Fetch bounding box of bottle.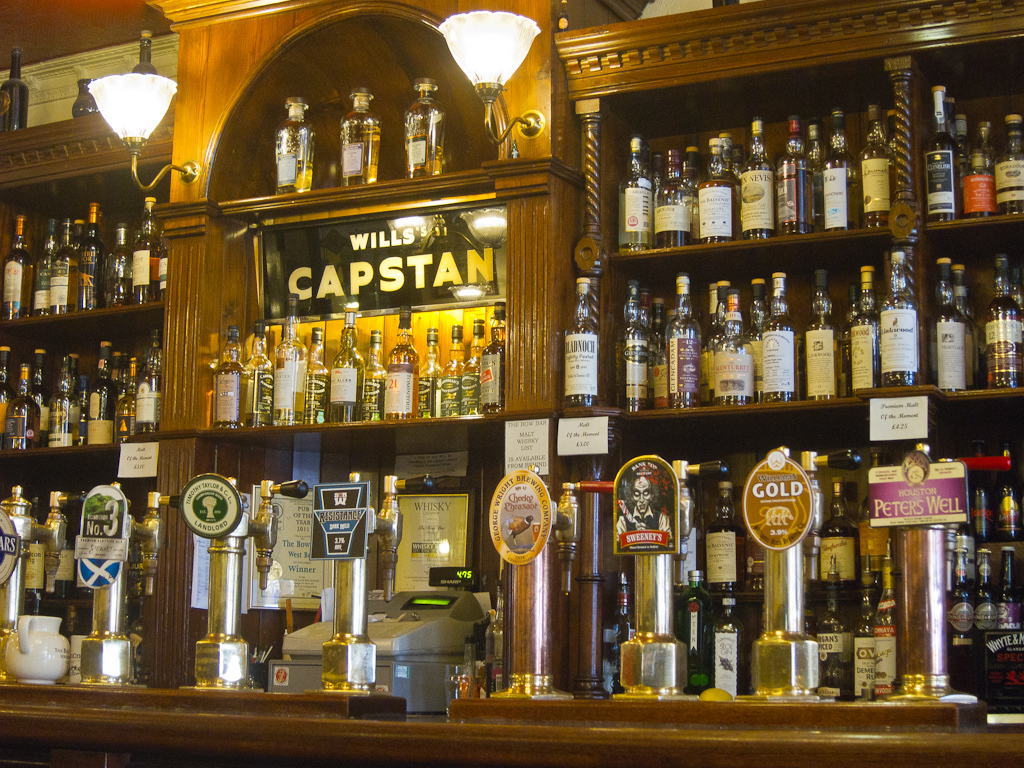
Bbox: <region>818, 110, 861, 234</region>.
